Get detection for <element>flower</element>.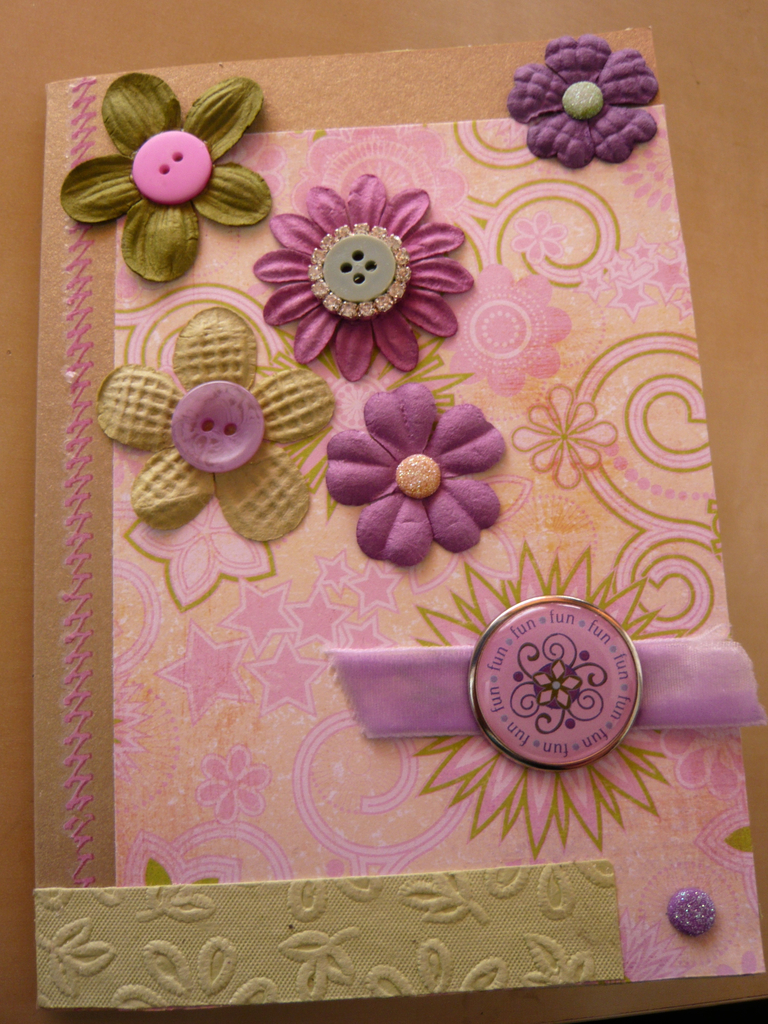
Detection: locate(93, 303, 347, 541).
